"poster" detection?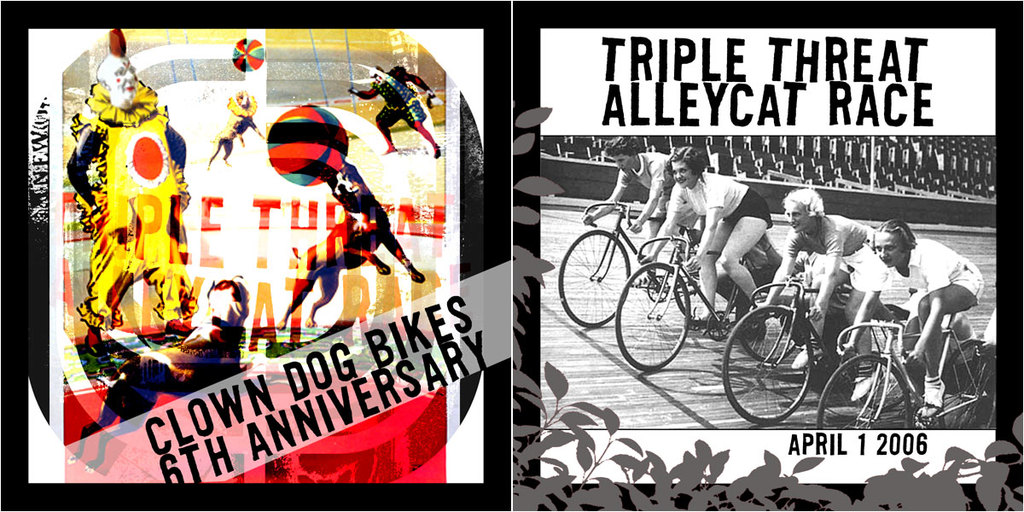
bbox=[0, 0, 509, 511]
